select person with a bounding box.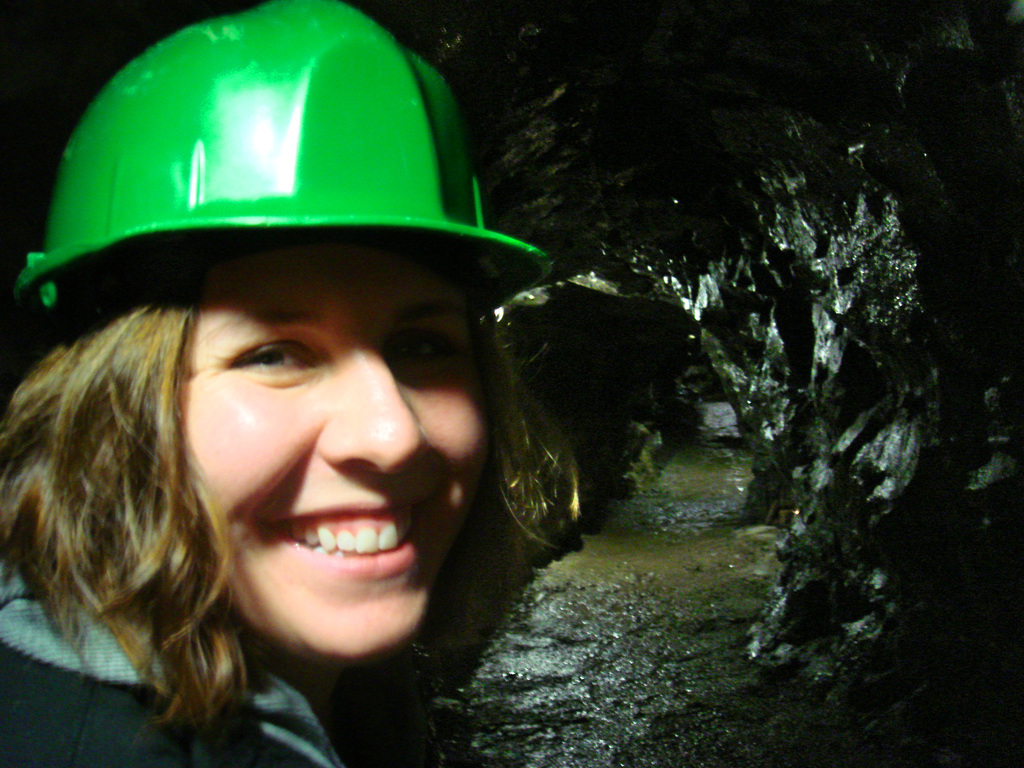
2:3:557:762.
